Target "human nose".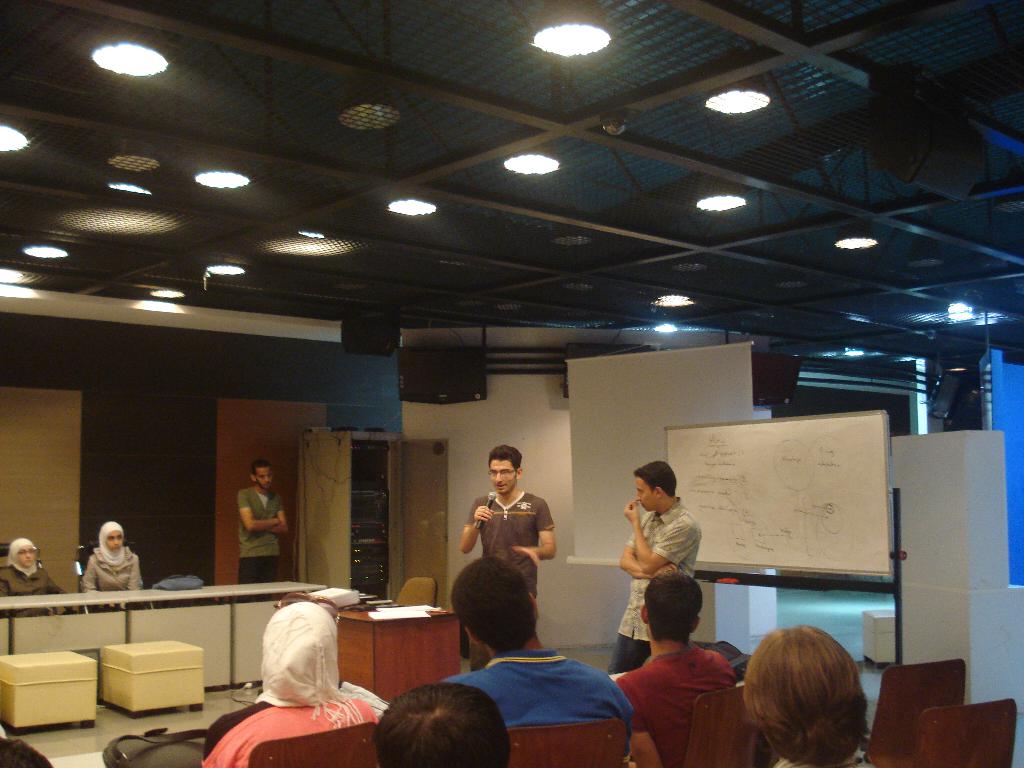
Target region: [114,534,118,543].
